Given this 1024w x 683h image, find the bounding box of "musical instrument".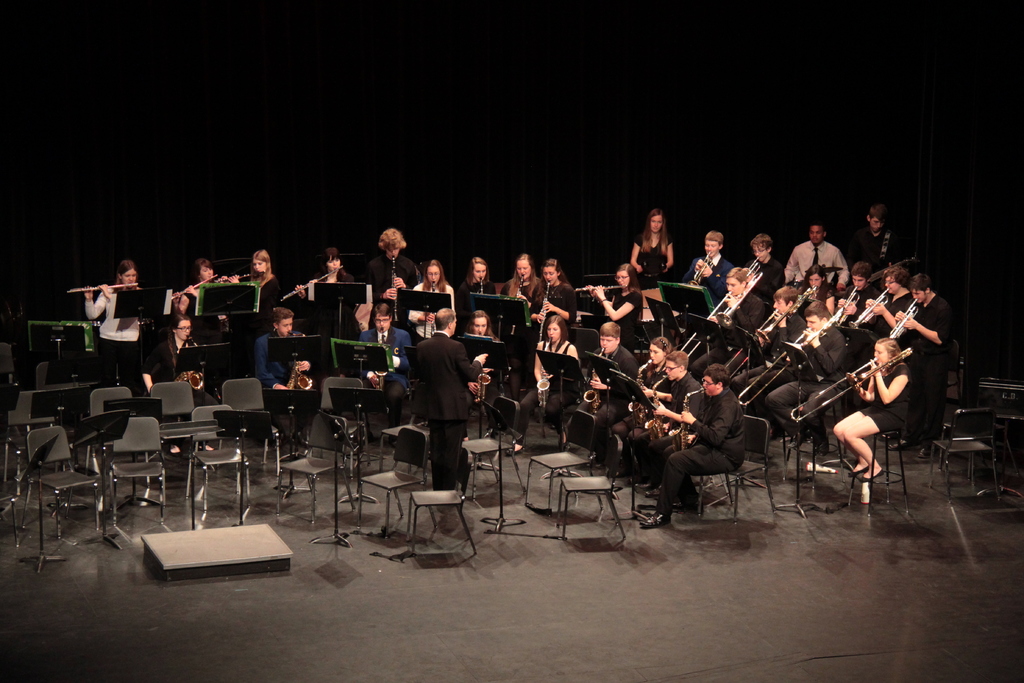
region(427, 279, 438, 342).
